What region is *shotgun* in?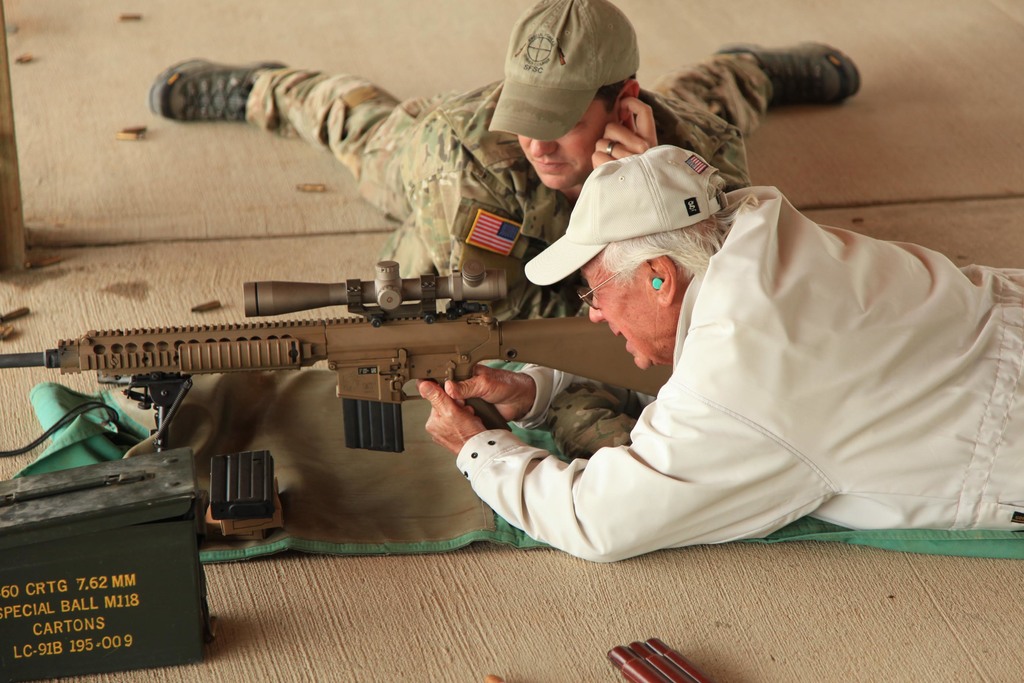
[0, 255, 676, 447].
